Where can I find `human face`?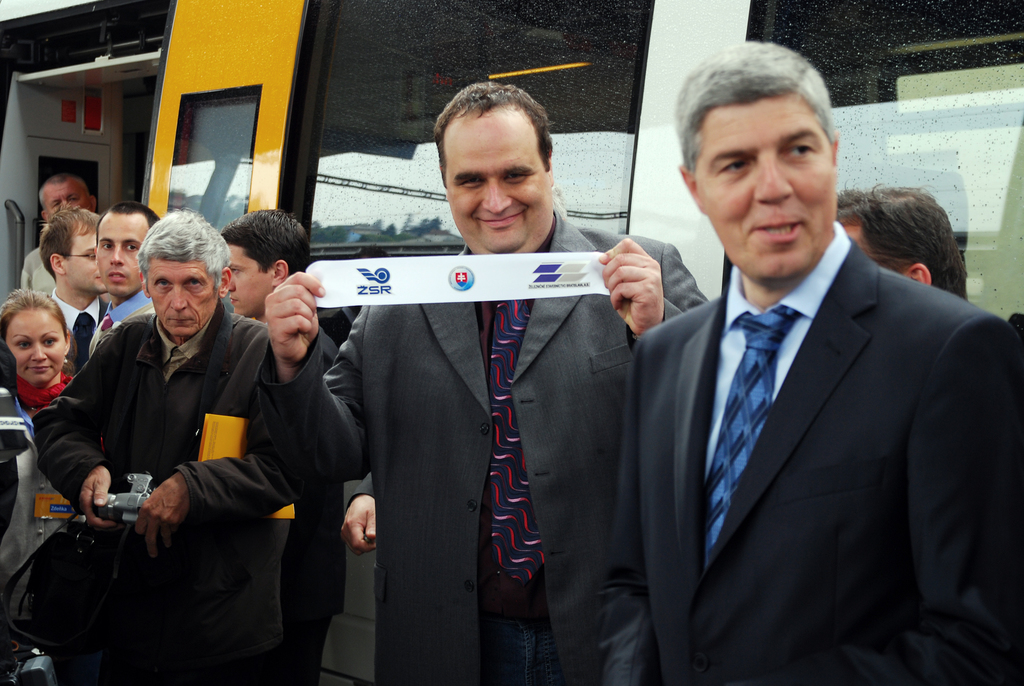
You can find it at [98,208,148,298].
